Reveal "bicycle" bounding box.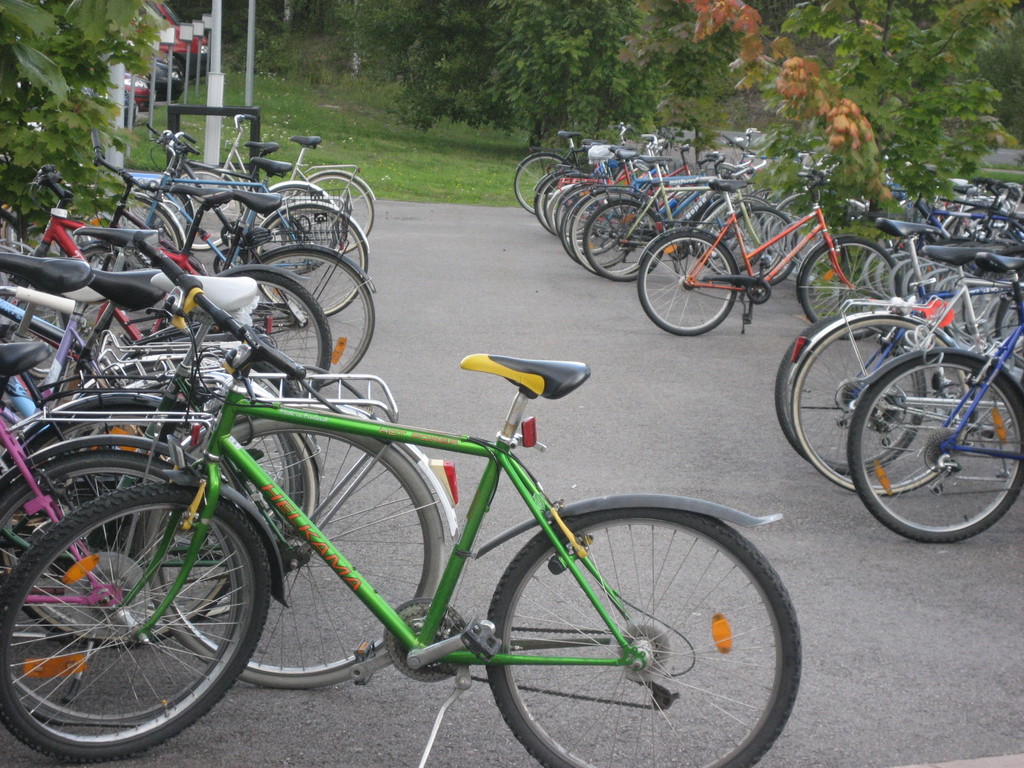
Revealed: select_region(555, 151, 857, 353).
